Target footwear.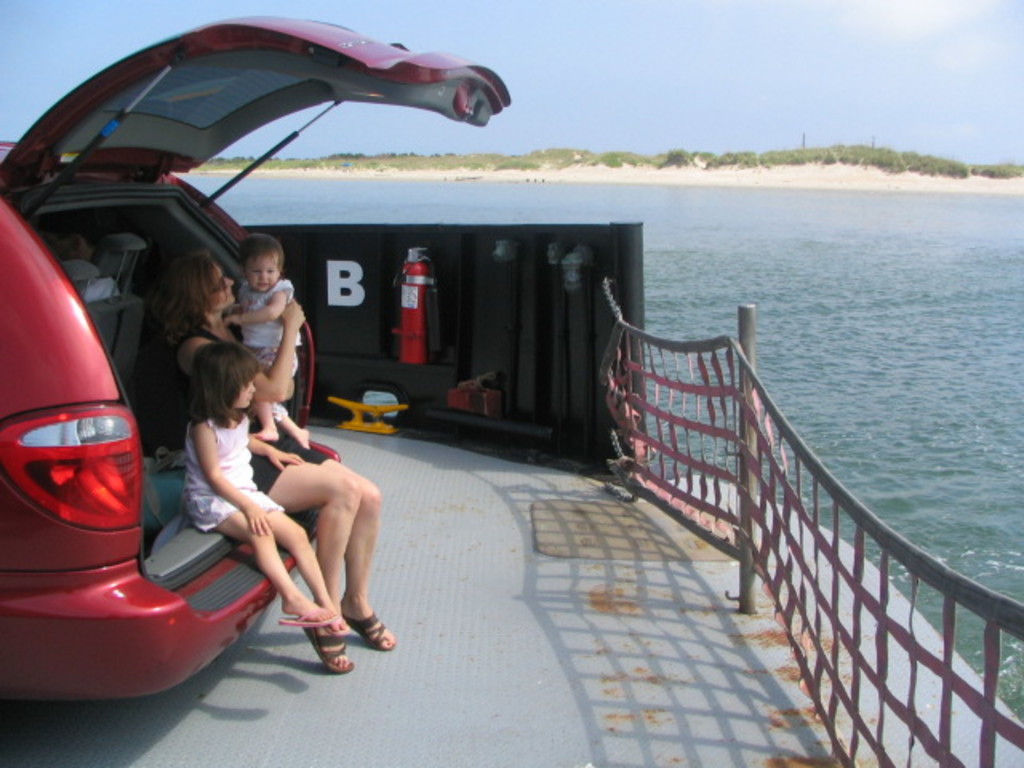
Target region: pyautogui.locateOnScreen(304, 618, 358, 670).
